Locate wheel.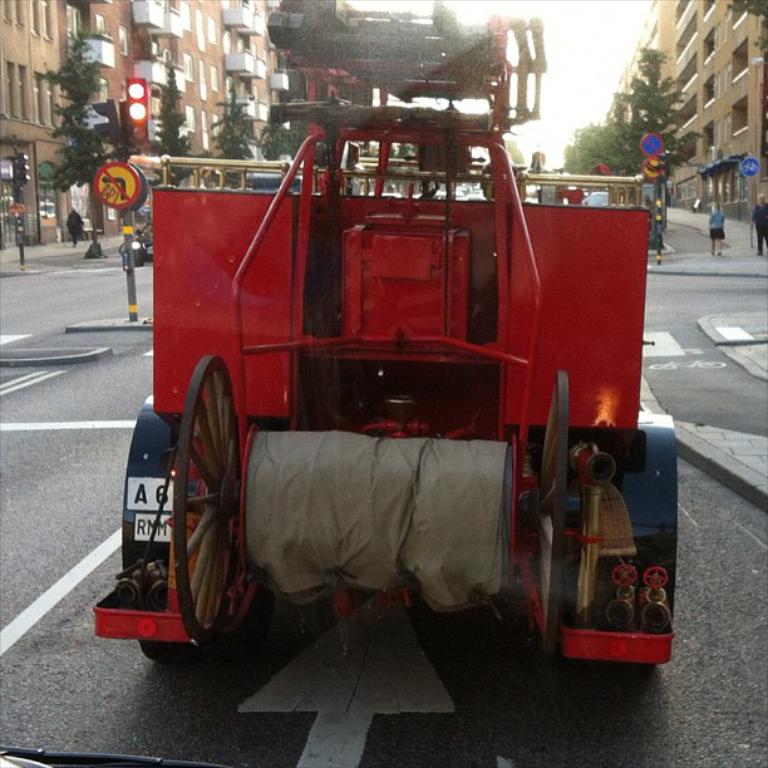
Bounding box: 540,486,659,678.
